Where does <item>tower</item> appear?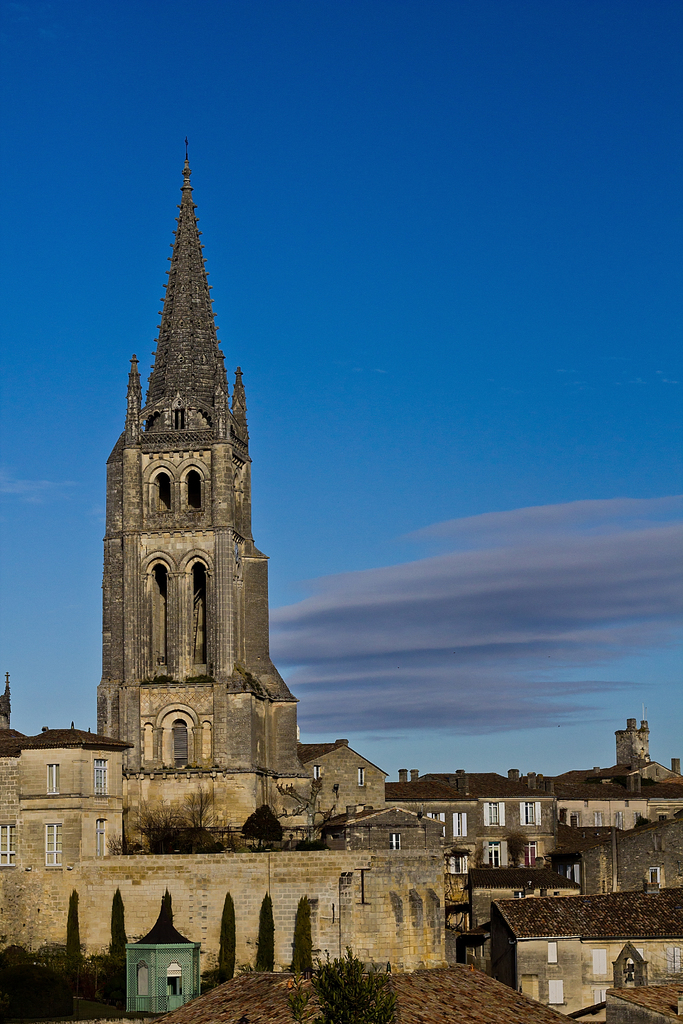
Appears at (x1=126, y1=884, x2=199, y2=1021).
